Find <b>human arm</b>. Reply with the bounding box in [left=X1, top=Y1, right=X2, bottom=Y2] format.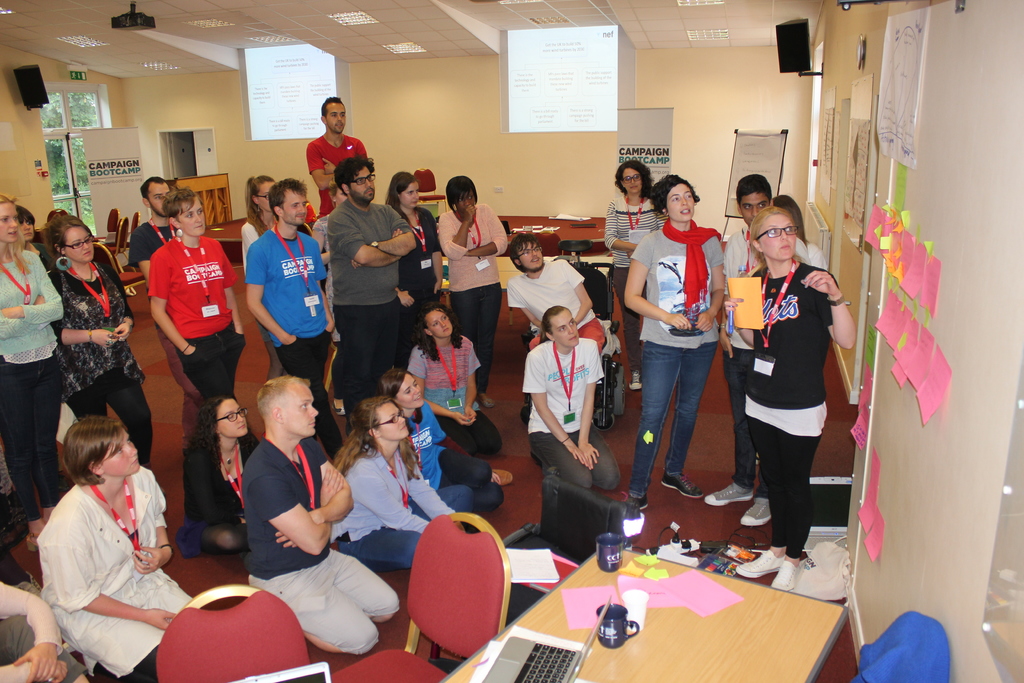
[left=57, top=313, right=121, bottom=348].
